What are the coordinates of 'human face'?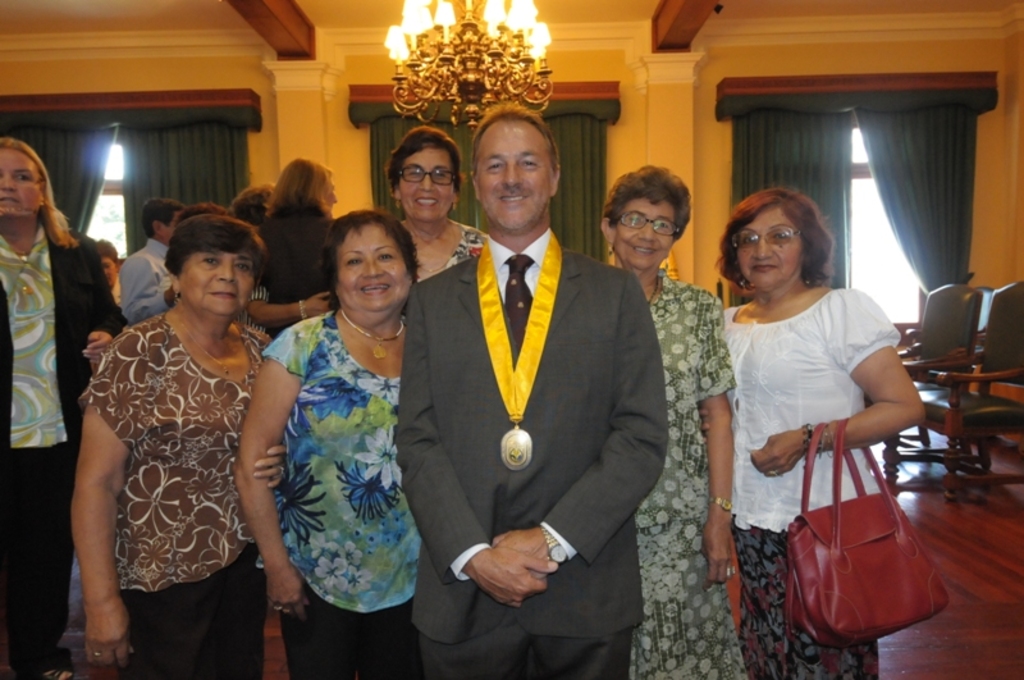
{"x1": 616, "y1": 192, "x2": 676, "y2": 274}.
